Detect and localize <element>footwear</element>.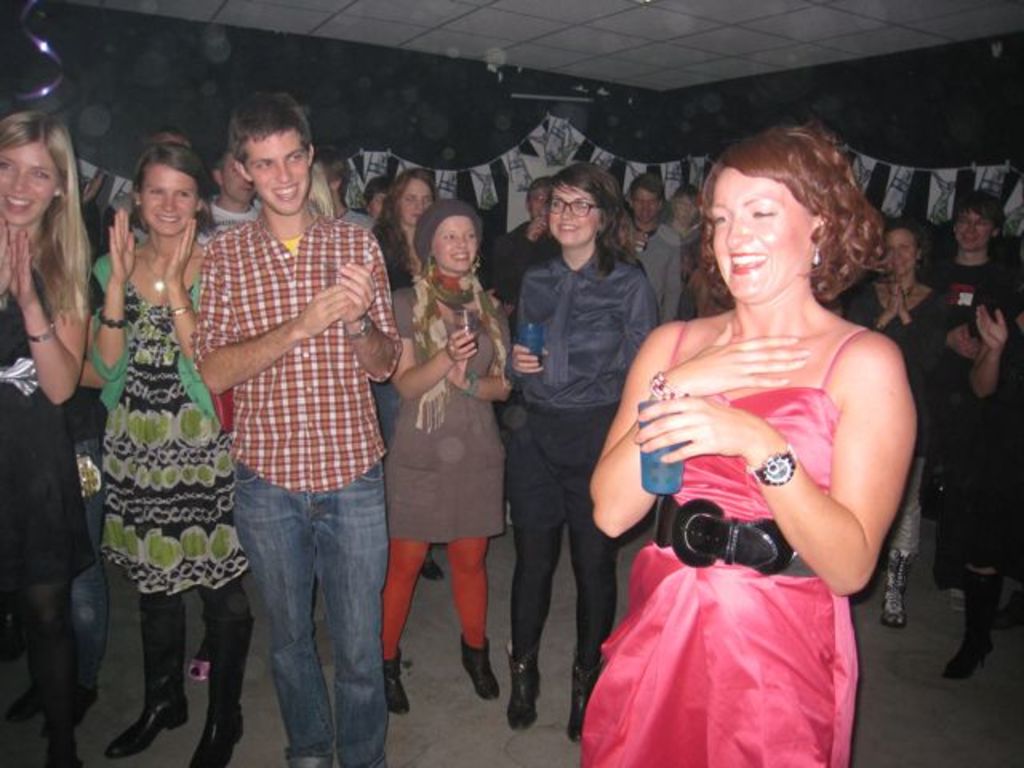
Localized at box(419, 554, 448, 582).
